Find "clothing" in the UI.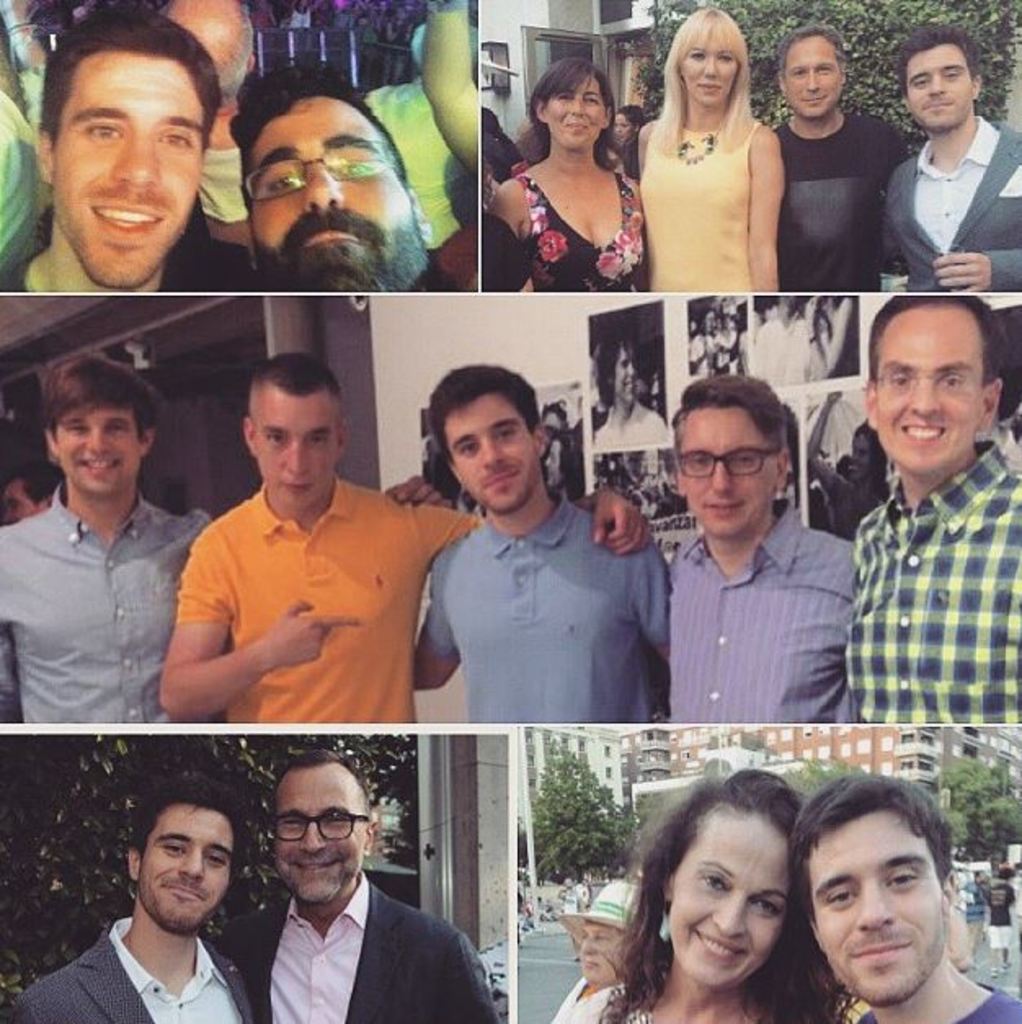
UI element at 753/322/813/382.
